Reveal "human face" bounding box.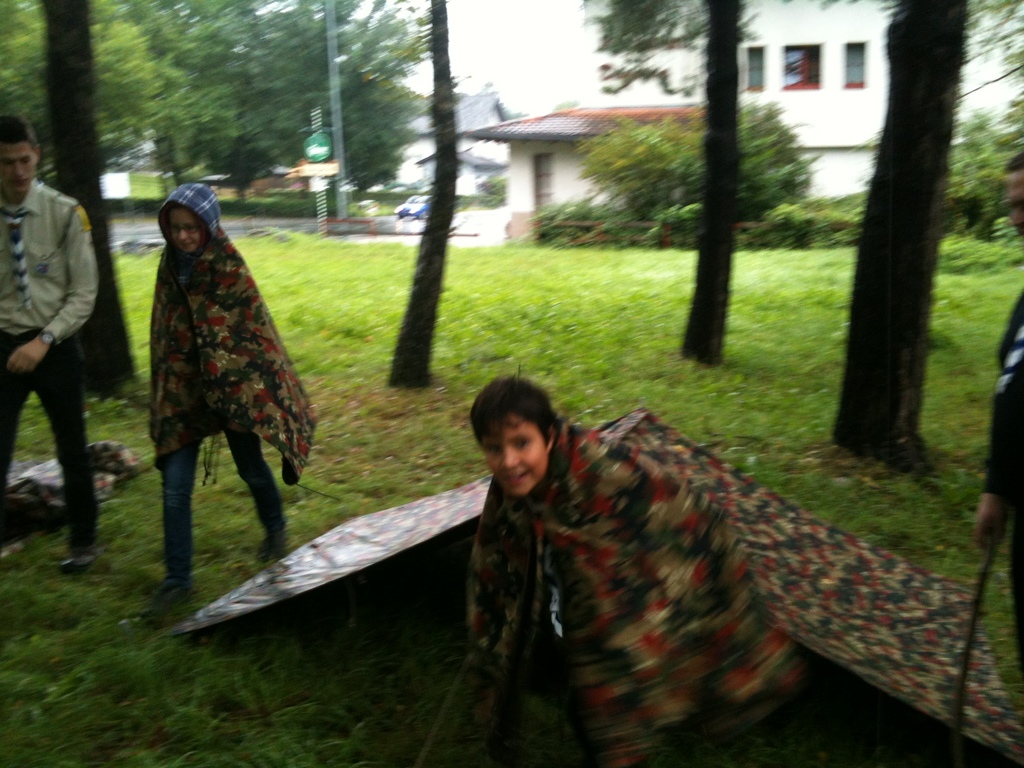
Revealed: 481,419,550,495.
